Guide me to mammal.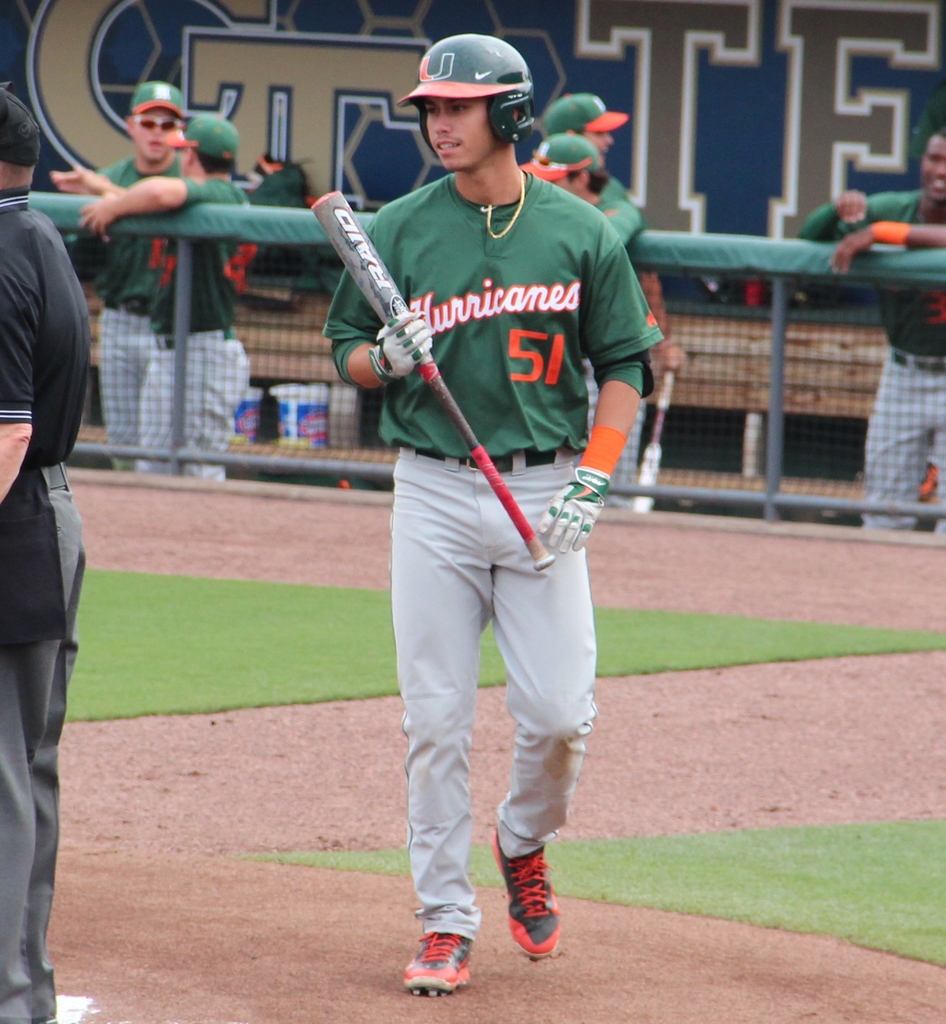
Guidance: region(91, 79, 189, 475).
